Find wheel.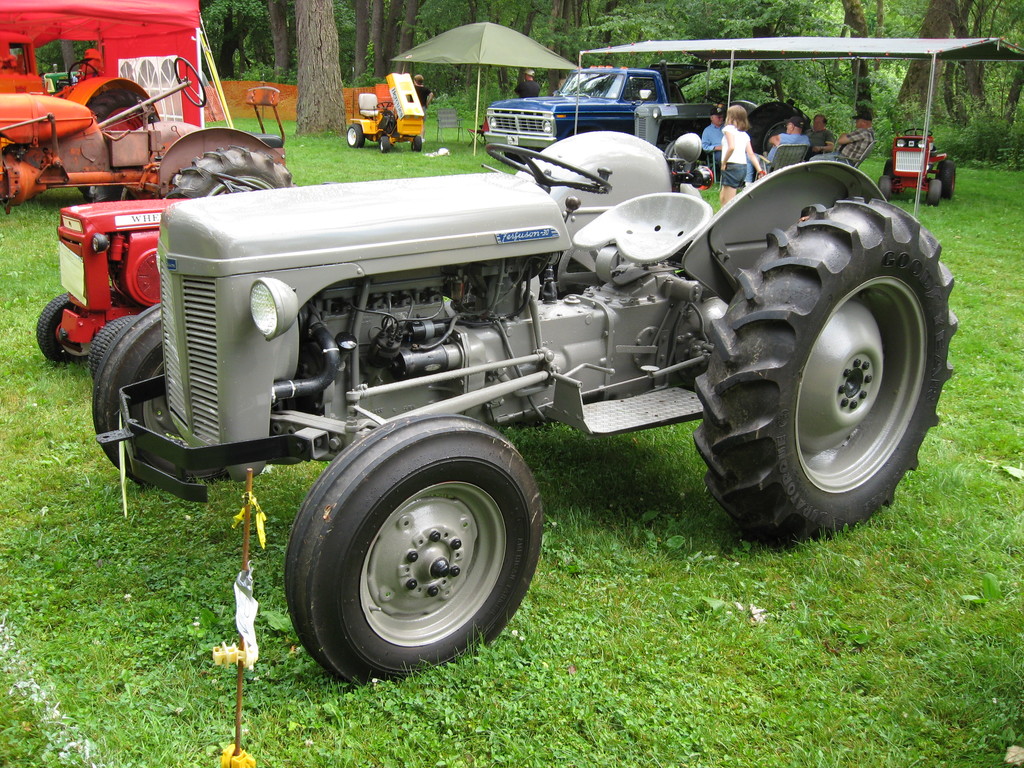
<region>904, 128, 931, 138</region>.
